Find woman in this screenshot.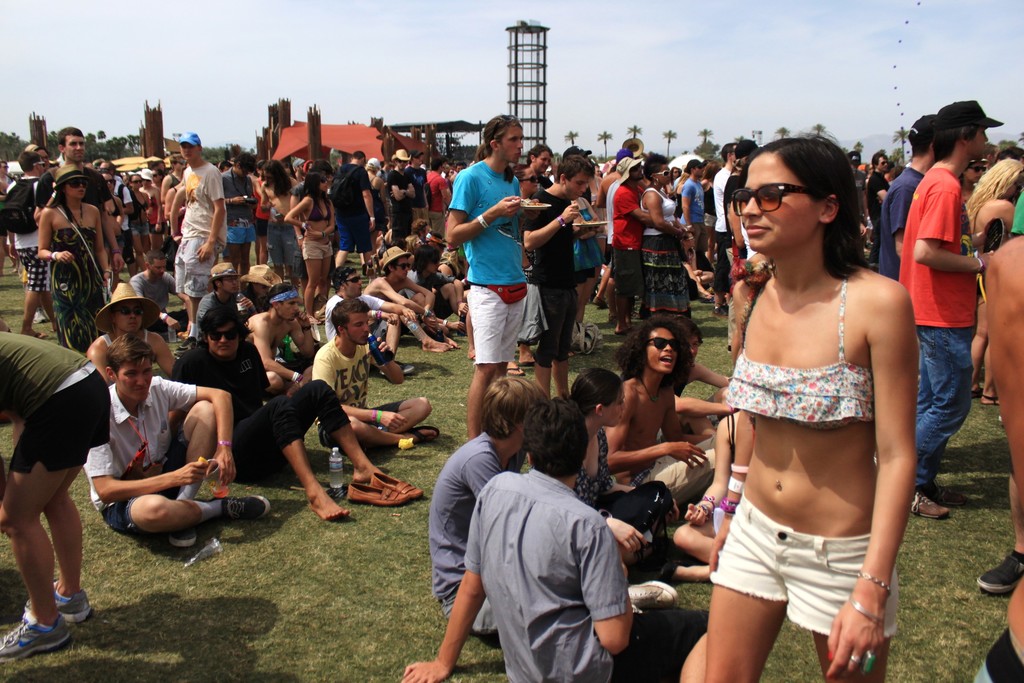
The bounding box for woman is bbox(569, 198, 606, 357).
